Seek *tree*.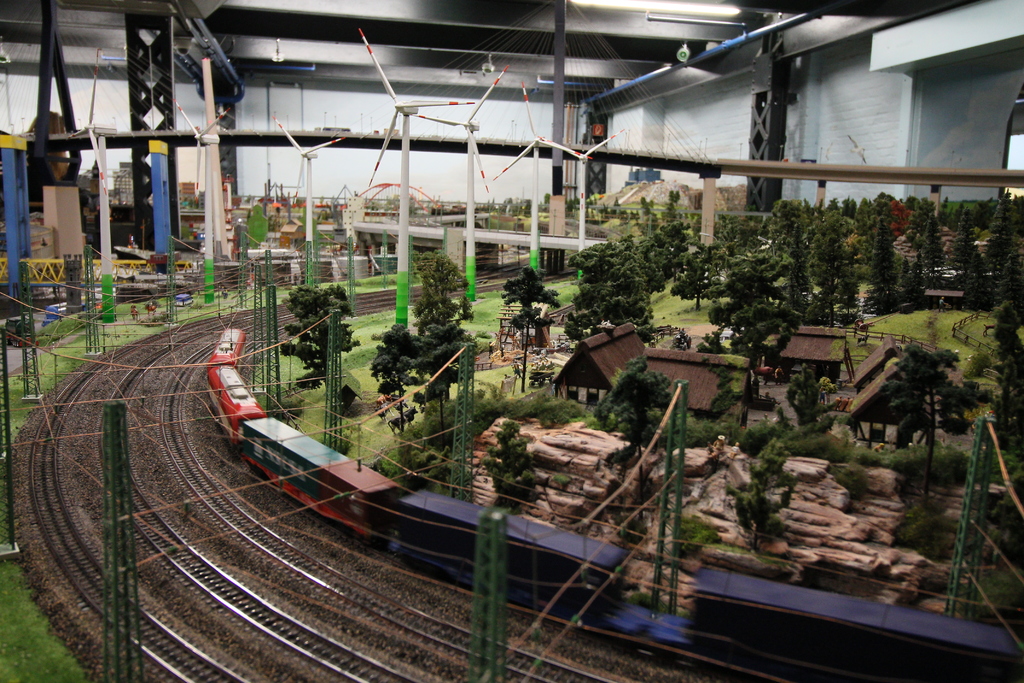
BBox(387, 401, 479, 493).
